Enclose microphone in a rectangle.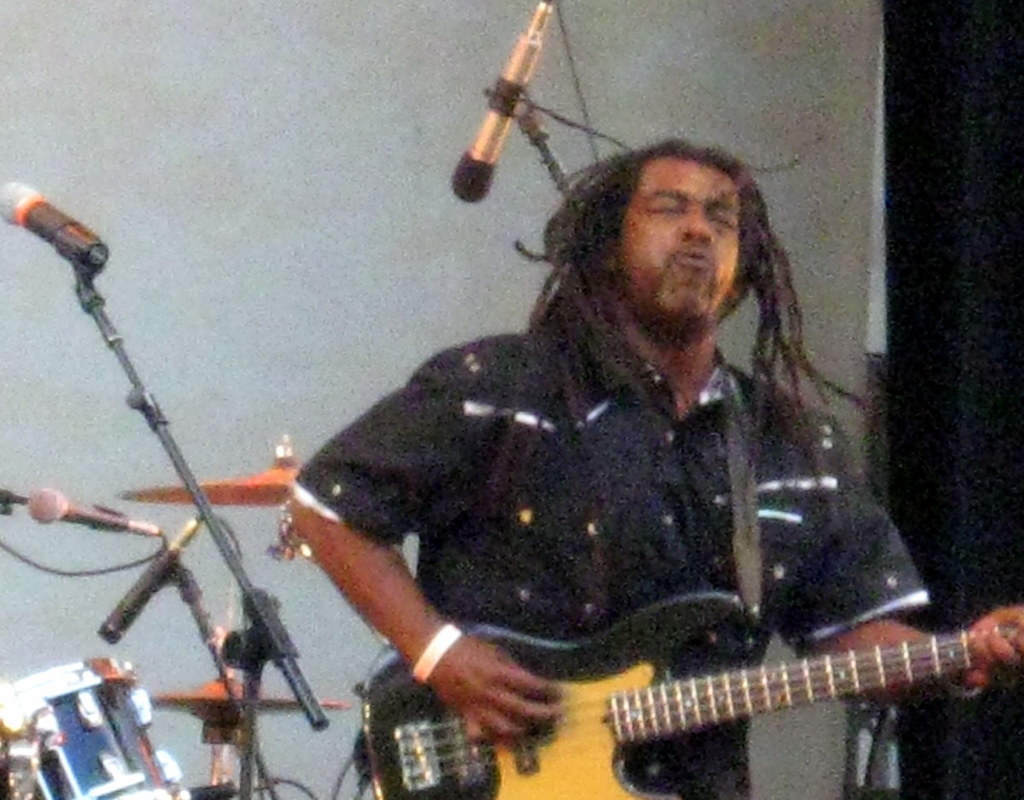
rect(25, 489, 161, 540).
